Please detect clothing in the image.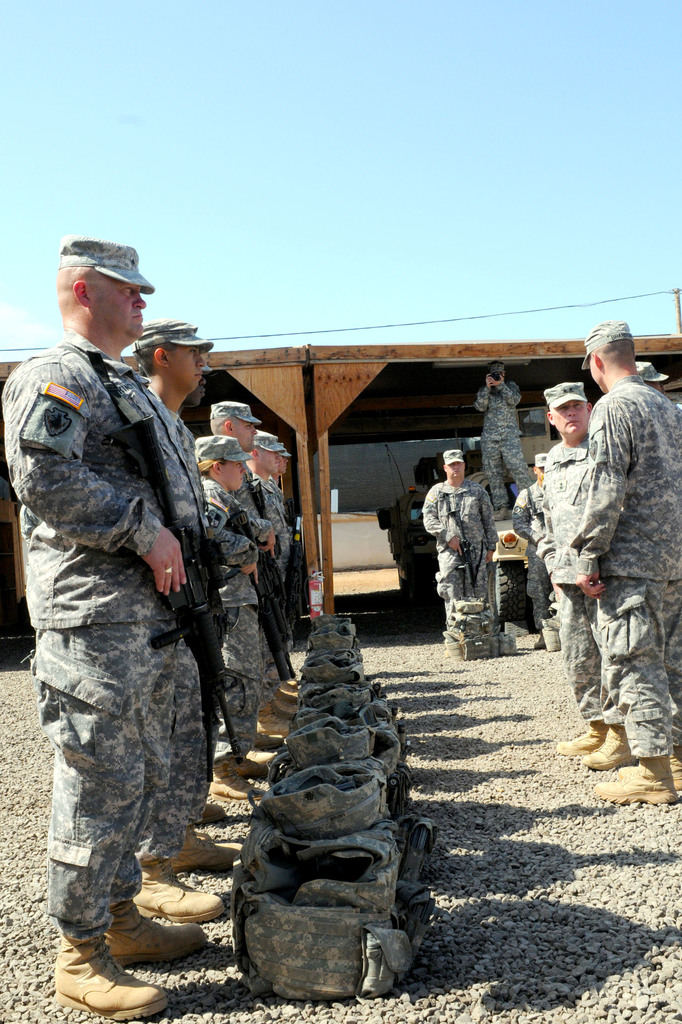
BBox(471, 376, 526, 496).
